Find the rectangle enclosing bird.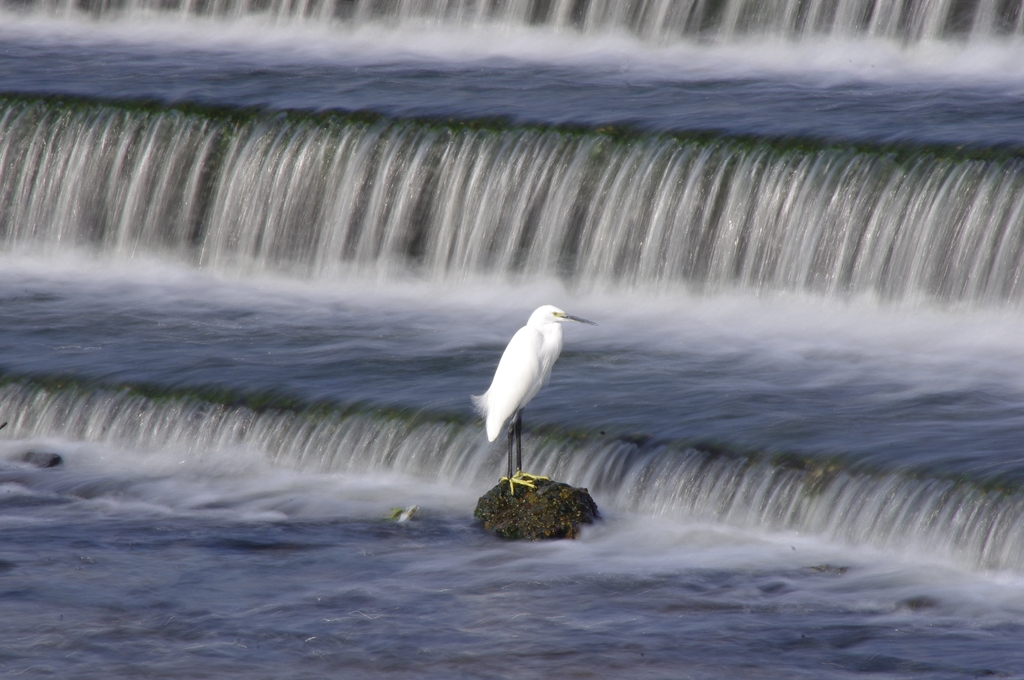
x1=468 y1=298 x2=561 y2=444.
